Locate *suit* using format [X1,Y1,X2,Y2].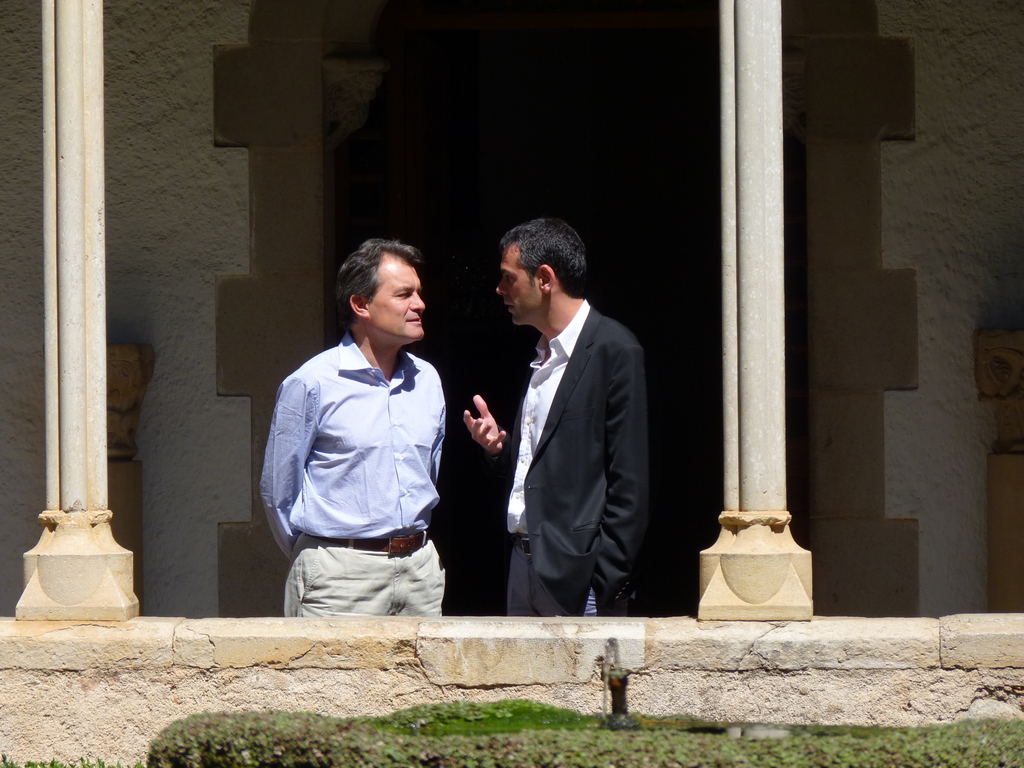
[501,298,652,618].
